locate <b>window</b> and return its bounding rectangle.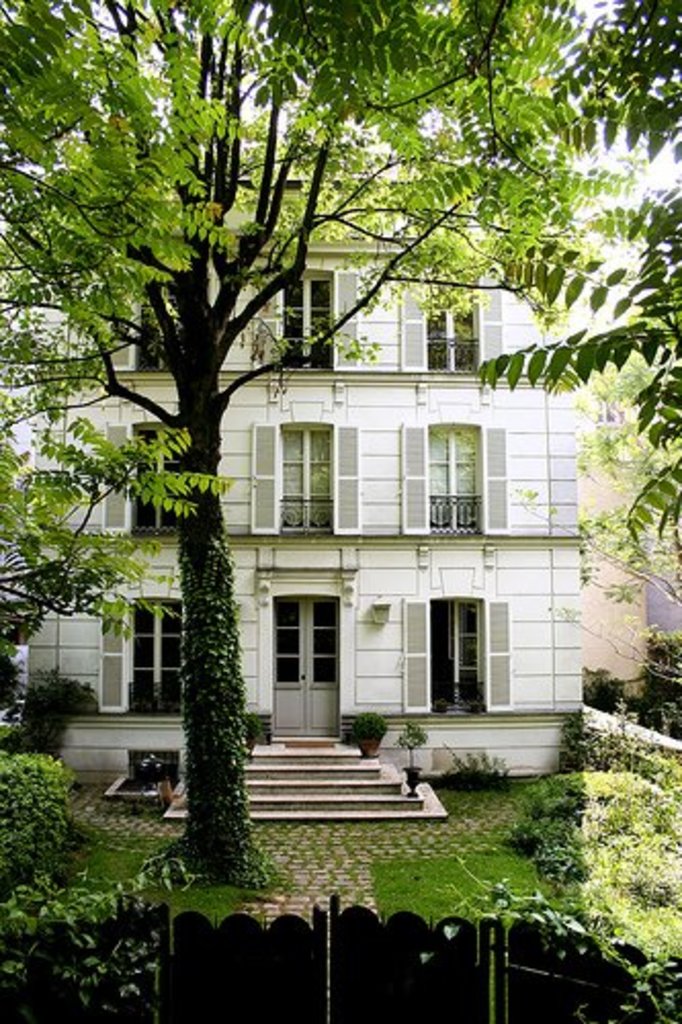
left=432, top=422, right=481, bottom=537.
